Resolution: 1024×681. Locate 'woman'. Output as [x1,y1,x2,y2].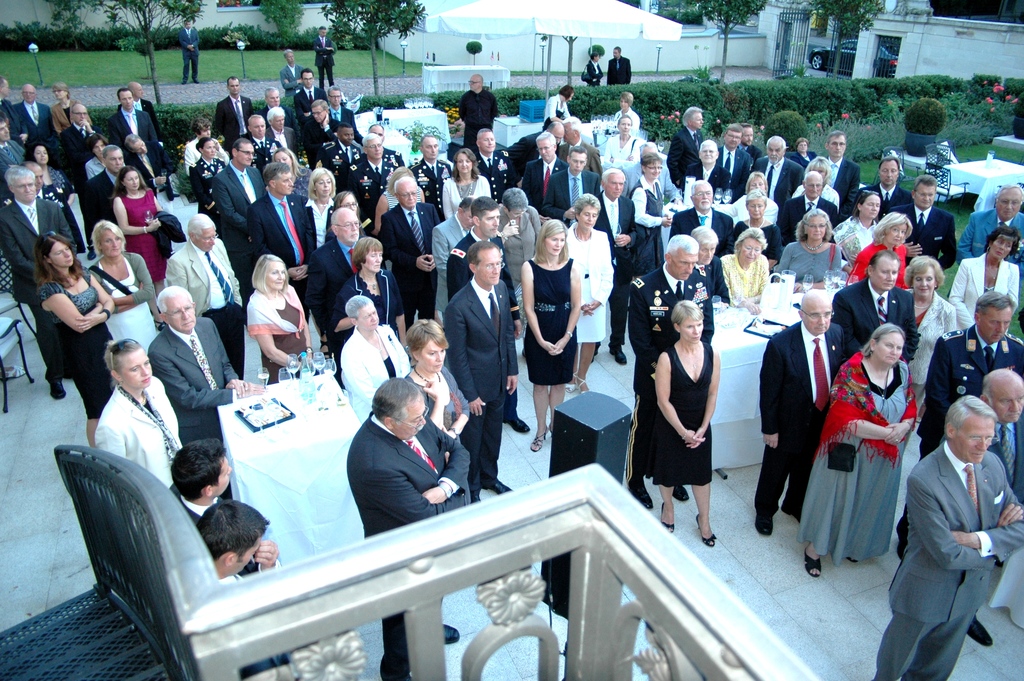
[901,256,960,413].
